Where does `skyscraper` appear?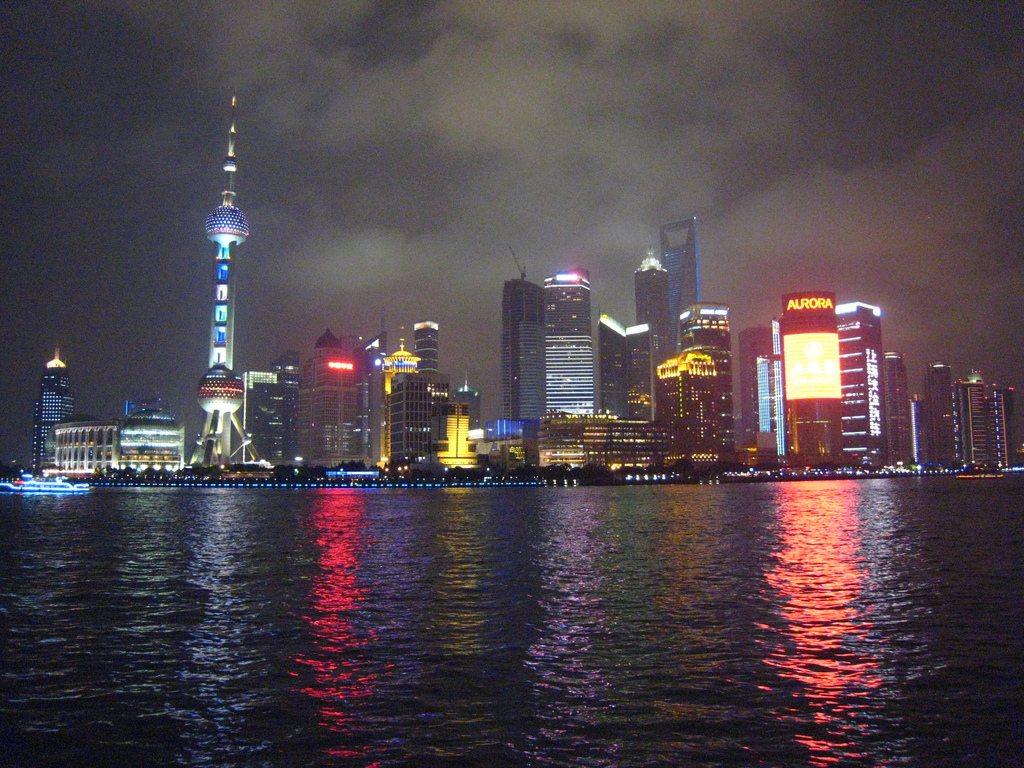
Appears at x1=836, y1=303, x2=890, y2=474.
